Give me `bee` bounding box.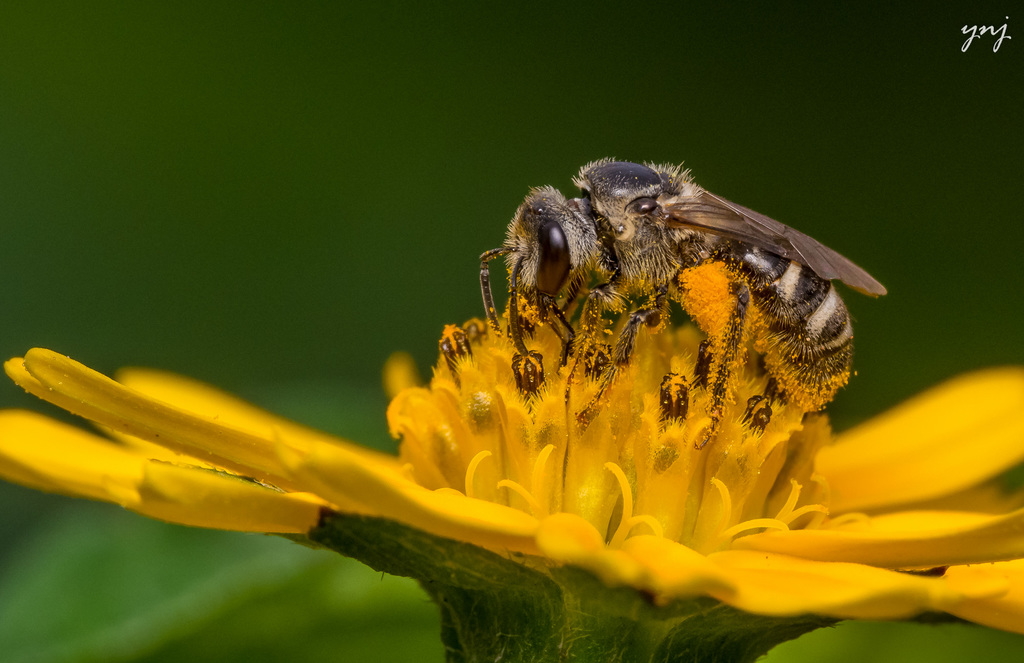
[454, 138, 923, 448].
